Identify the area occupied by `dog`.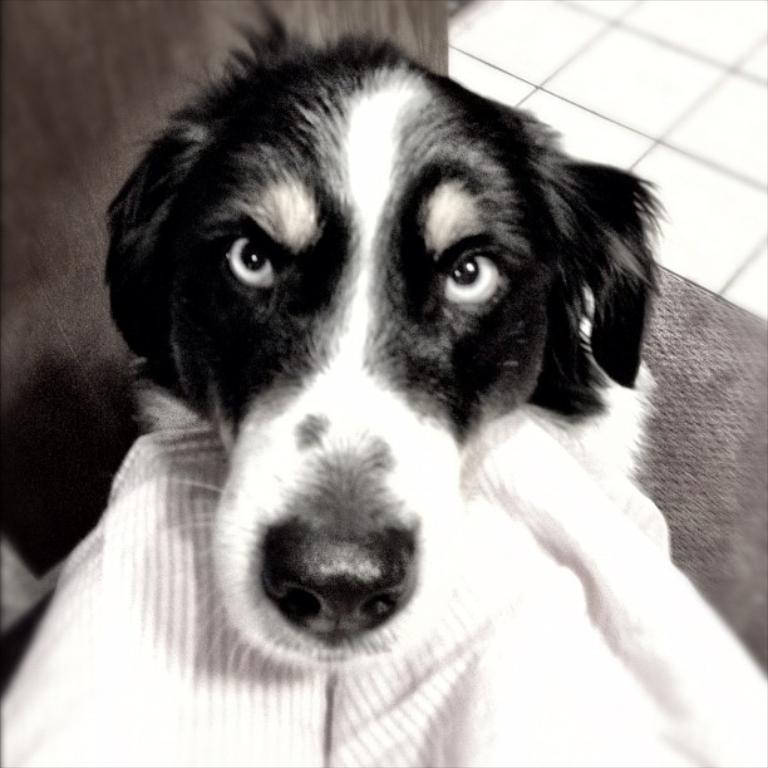
Area: <box>97,0,669,661</box>.
